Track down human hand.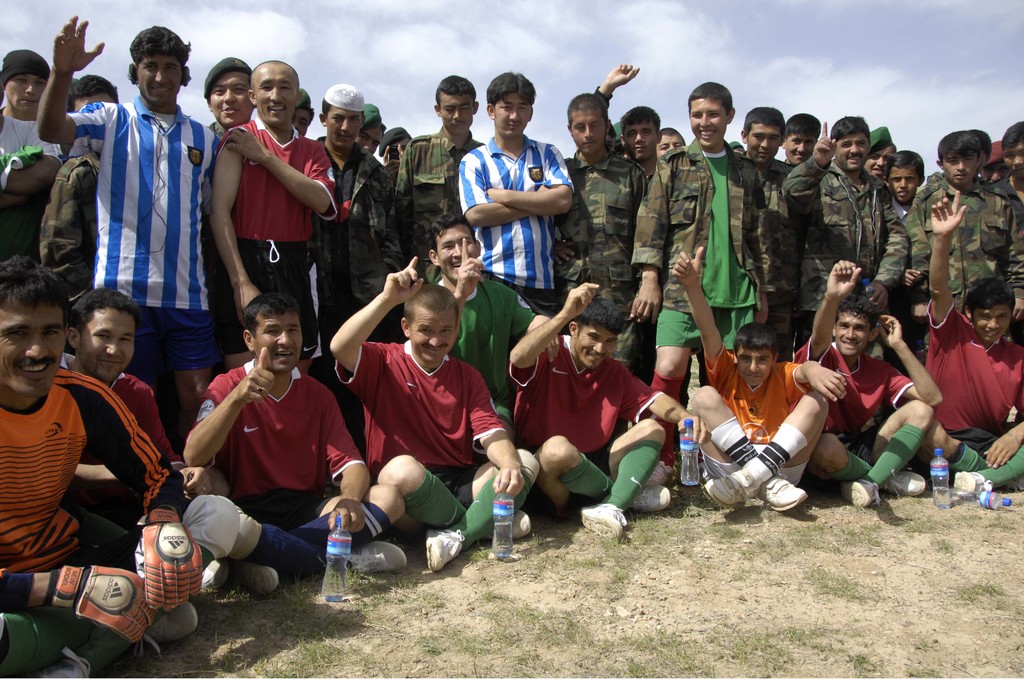
Tracked to 907,302,933,325.
